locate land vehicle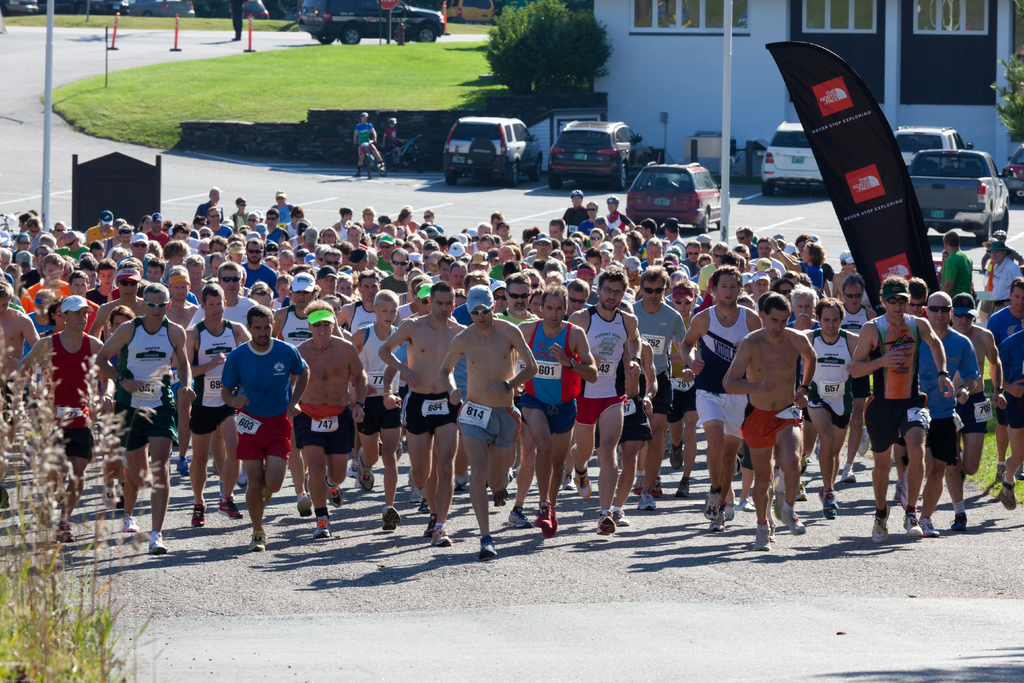
(left=429, top=108, right=530, bottom=183)
